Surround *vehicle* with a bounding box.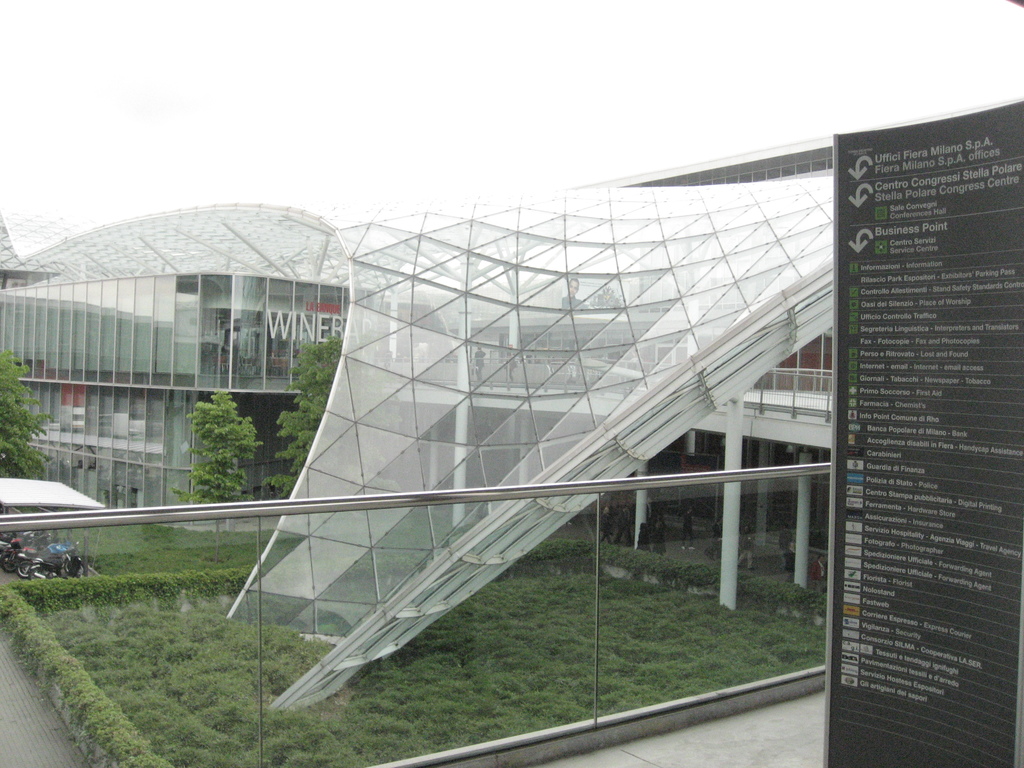
[x1=24, y1=545, x2=82, y2=584].
